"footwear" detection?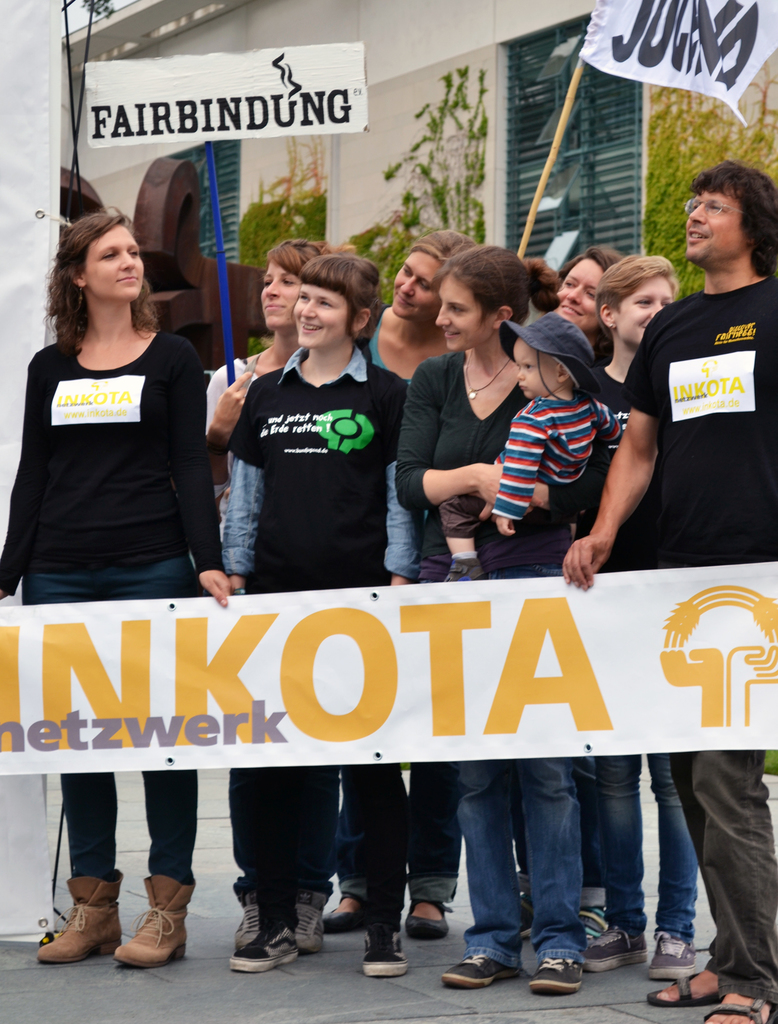
649/960/734/1007
